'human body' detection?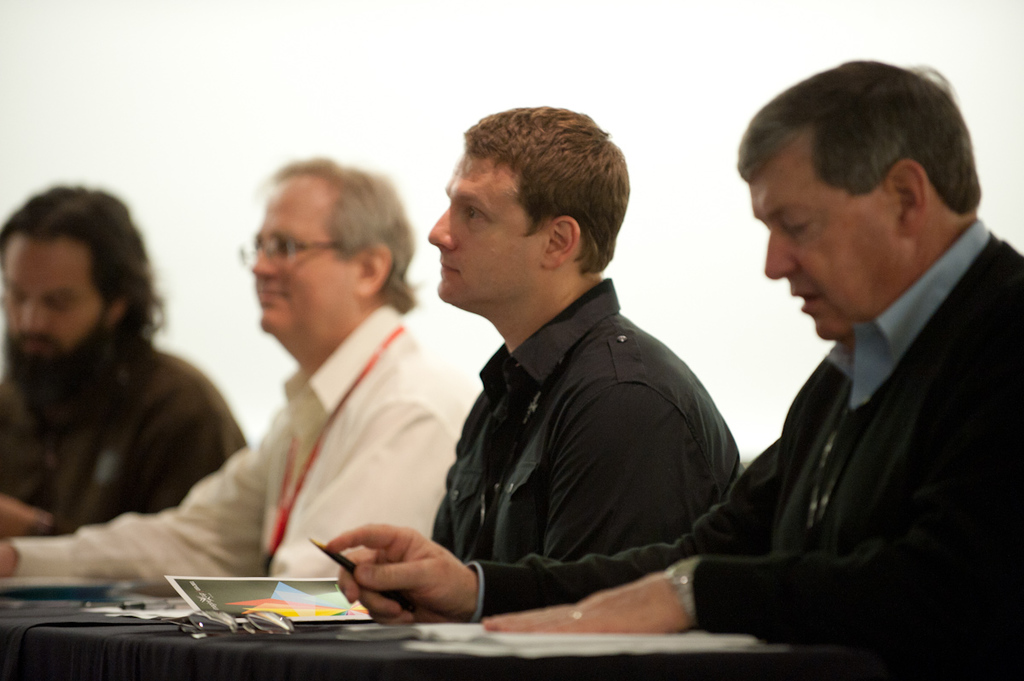
(left=0, top=346, right=246, bottom=536)
